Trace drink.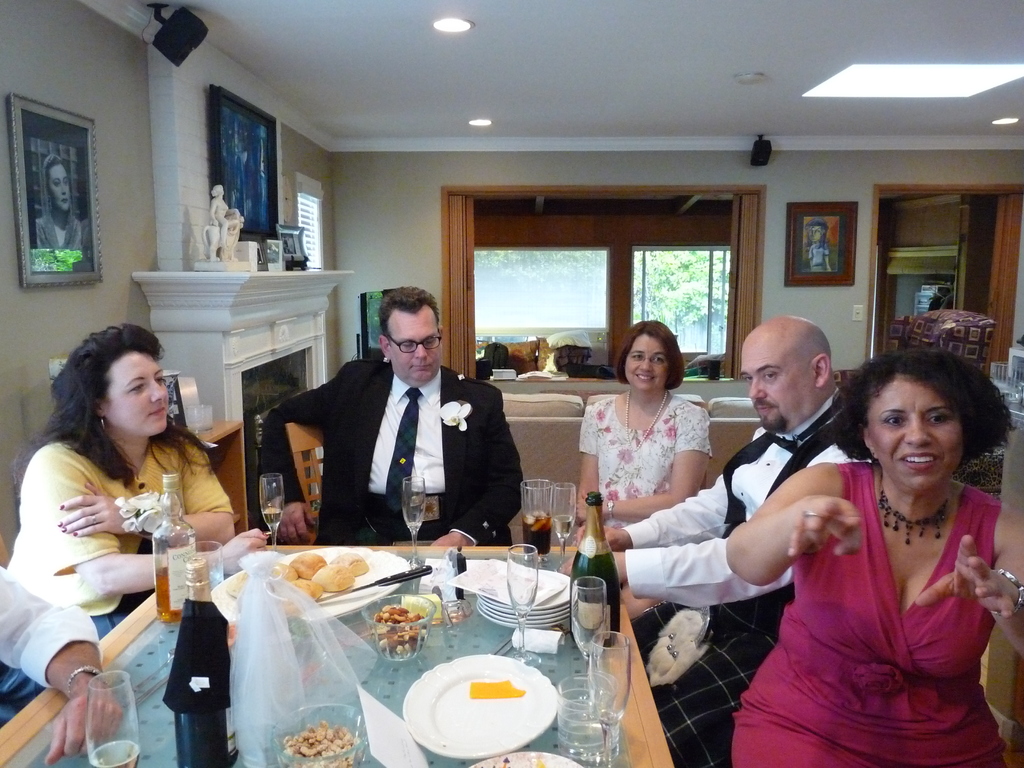
Traced to (x1=259, y1=507, x2=283, y2=527).
